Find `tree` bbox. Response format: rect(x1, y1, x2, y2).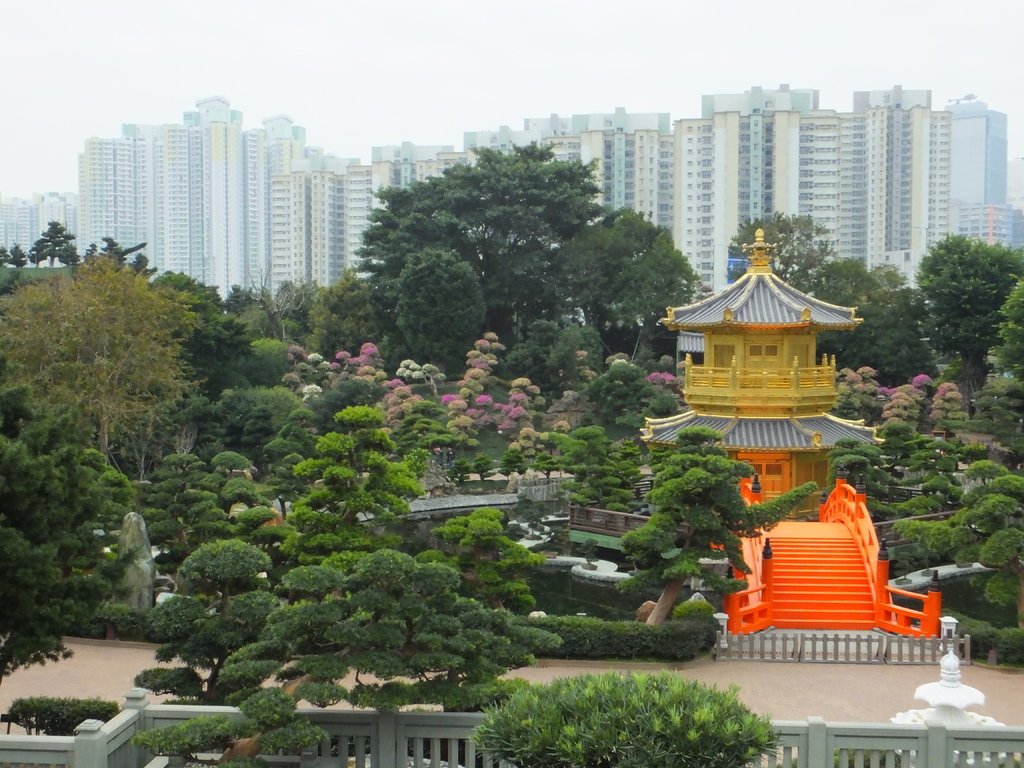
rect(938, 233, 1023, 383).
